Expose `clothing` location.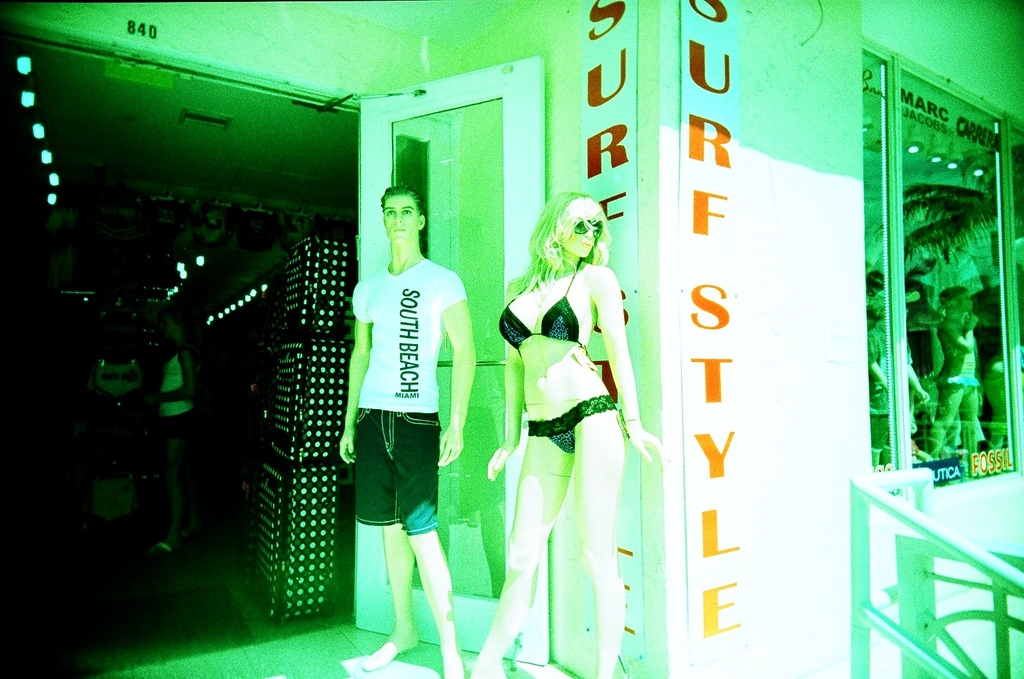
Exposed at (349,254,467,537).
